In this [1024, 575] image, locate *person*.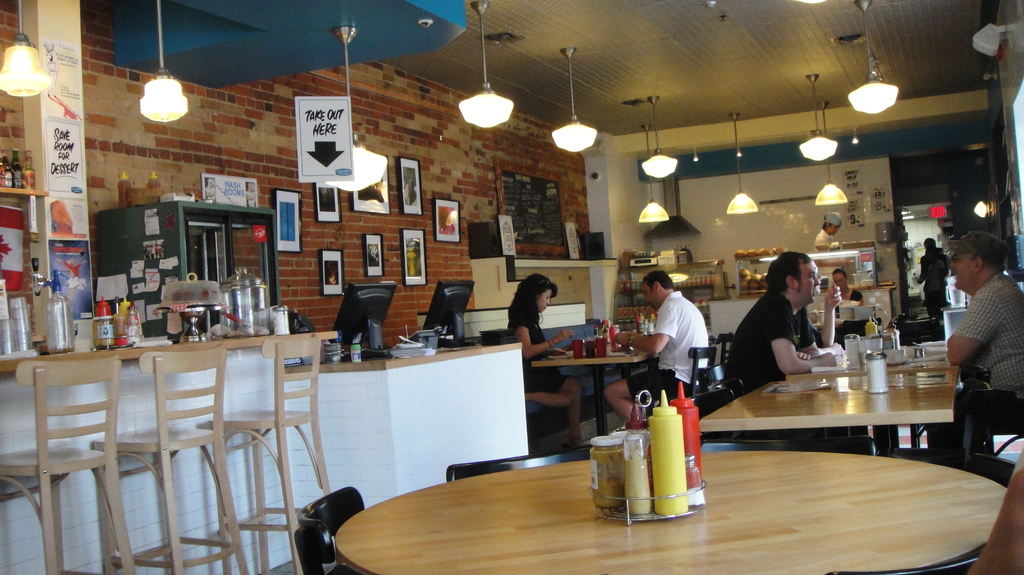
Bounding box: <bbox>508, 270, 578, 413</bbox>.
